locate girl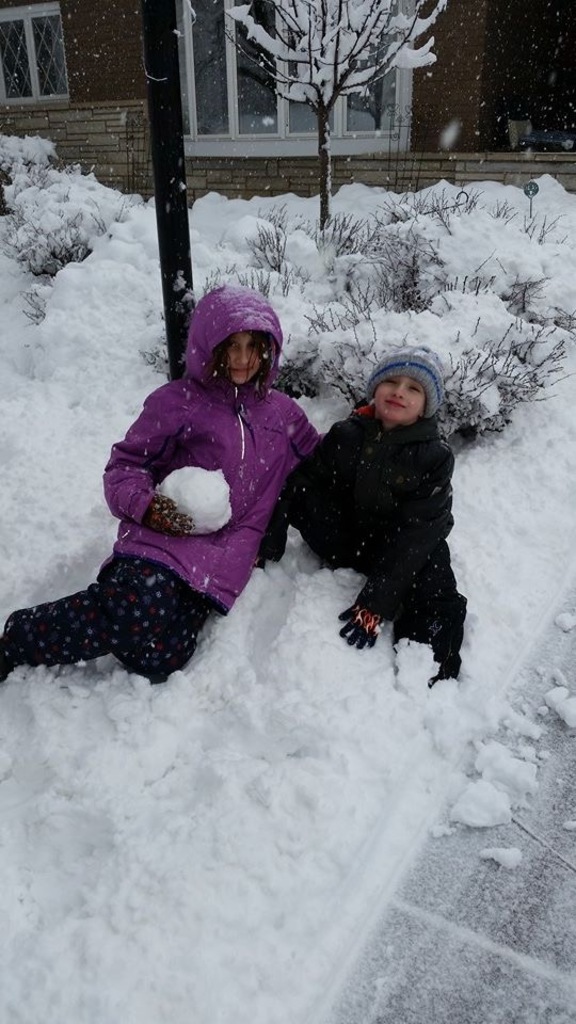
283 342 478 684
